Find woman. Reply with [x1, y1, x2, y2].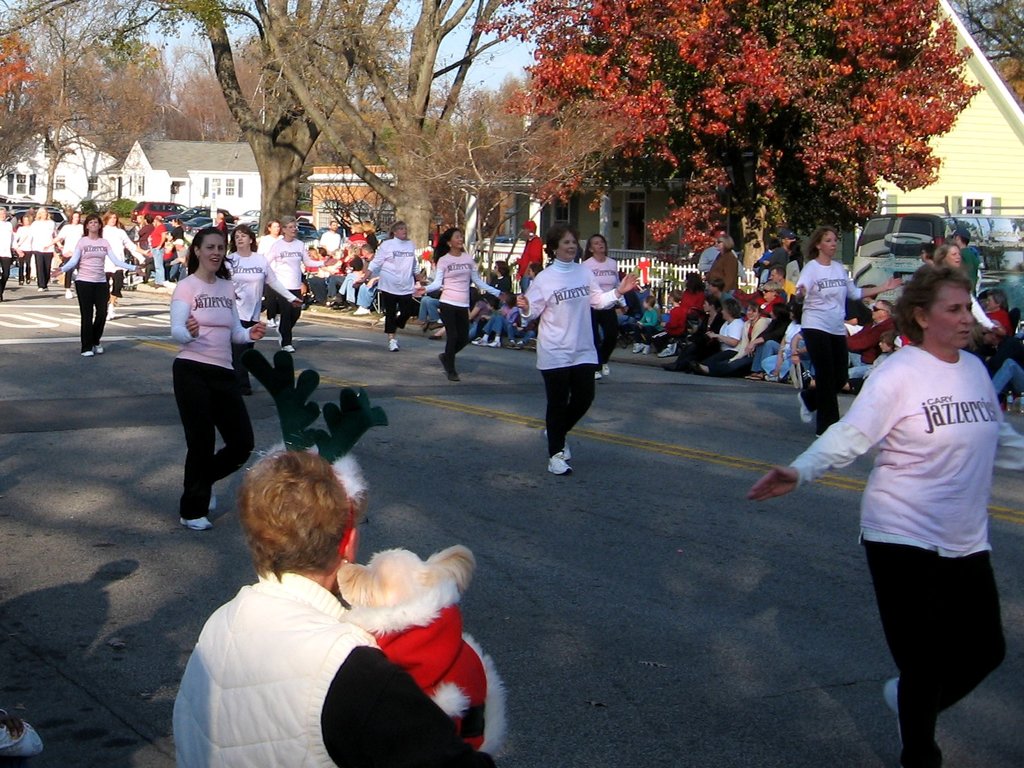
[464, 260, 520, 330].
